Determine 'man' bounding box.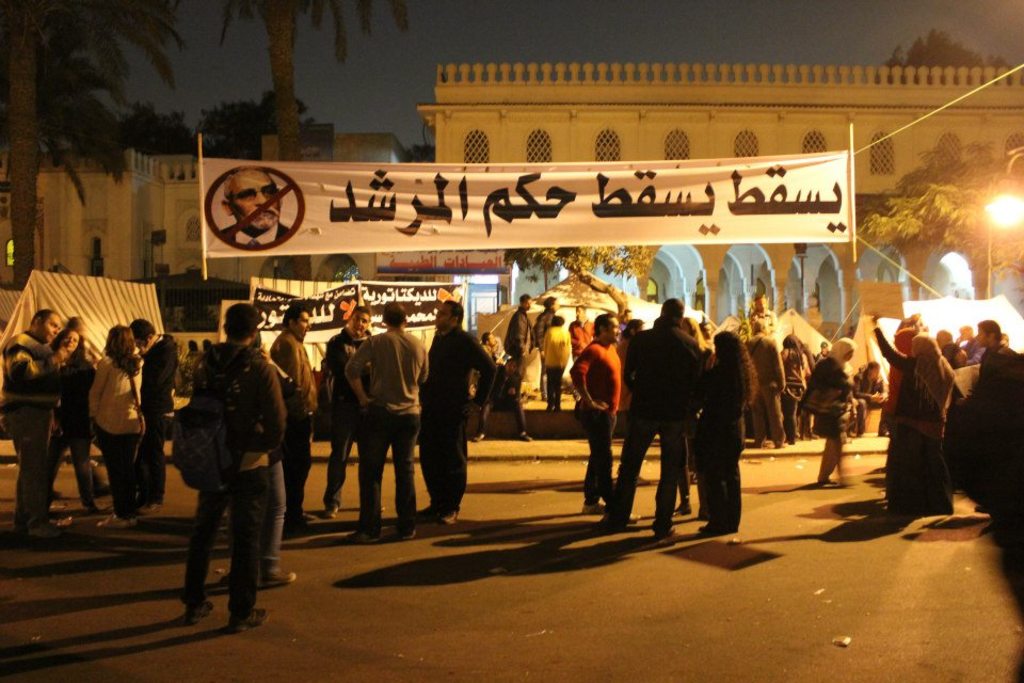
Determined: <region>463, 331, 539, 445</region>.
